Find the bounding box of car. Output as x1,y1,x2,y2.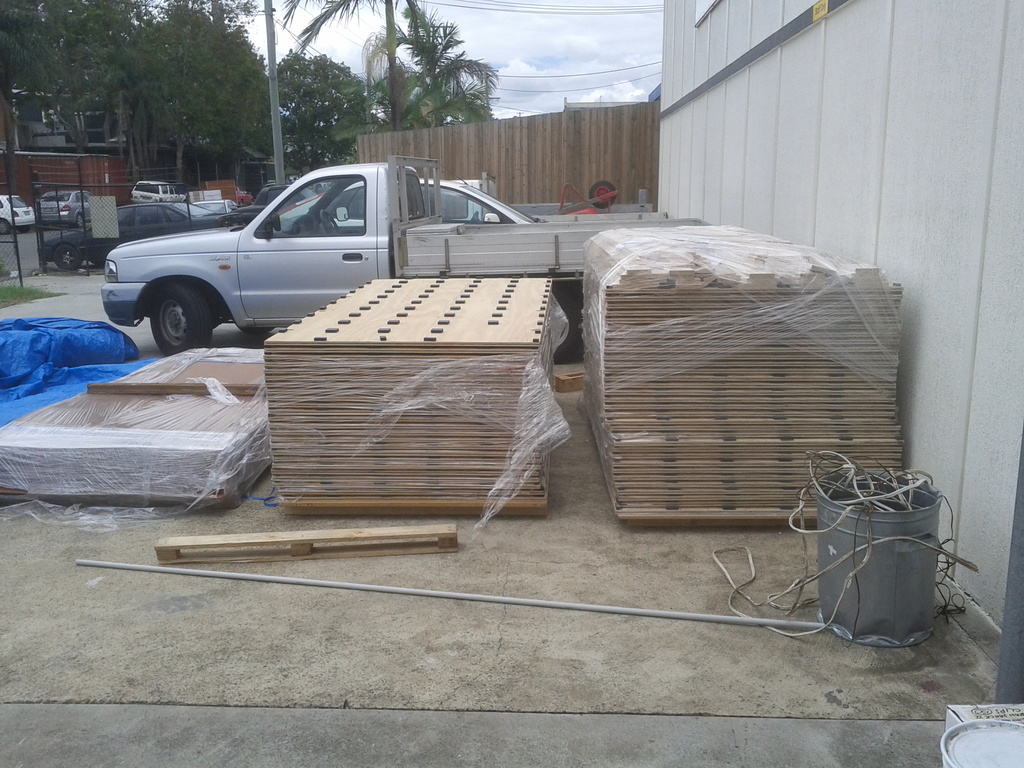
36,198,241,268.
